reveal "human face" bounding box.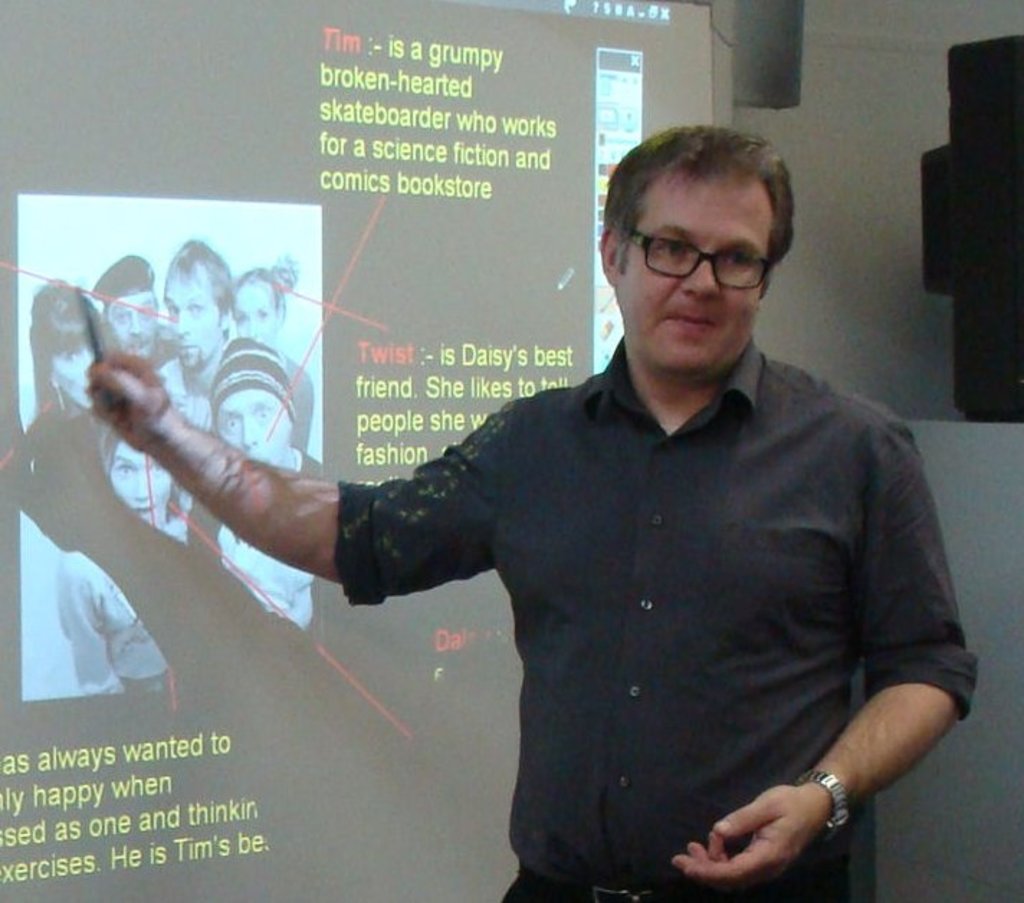
Revealed: x1=214, y1=387, x2=289, y2=467.
